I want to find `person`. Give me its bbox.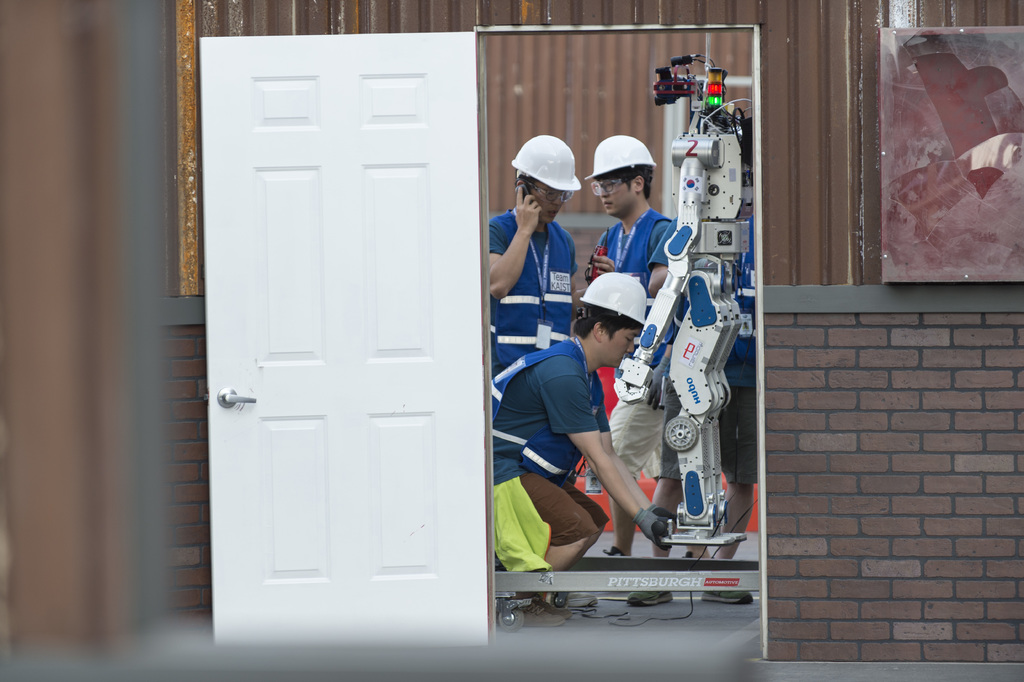
BBox(588, 131, 692, 565).
